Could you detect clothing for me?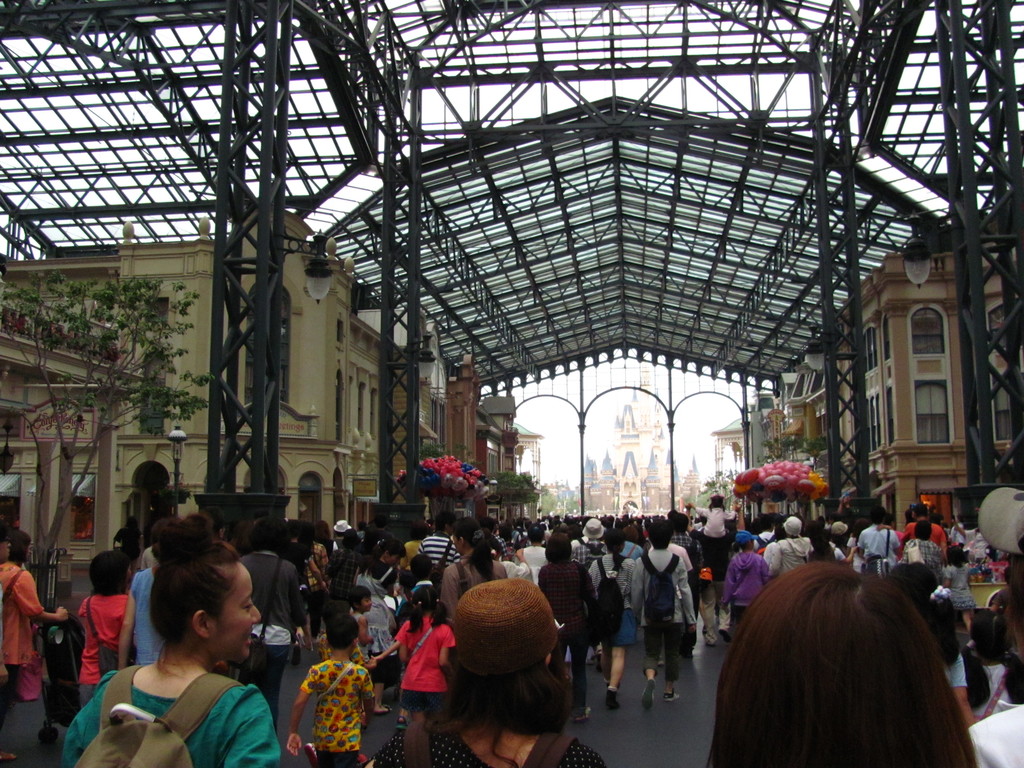
Detection result: bbox=(589, 554, 636, 605).
